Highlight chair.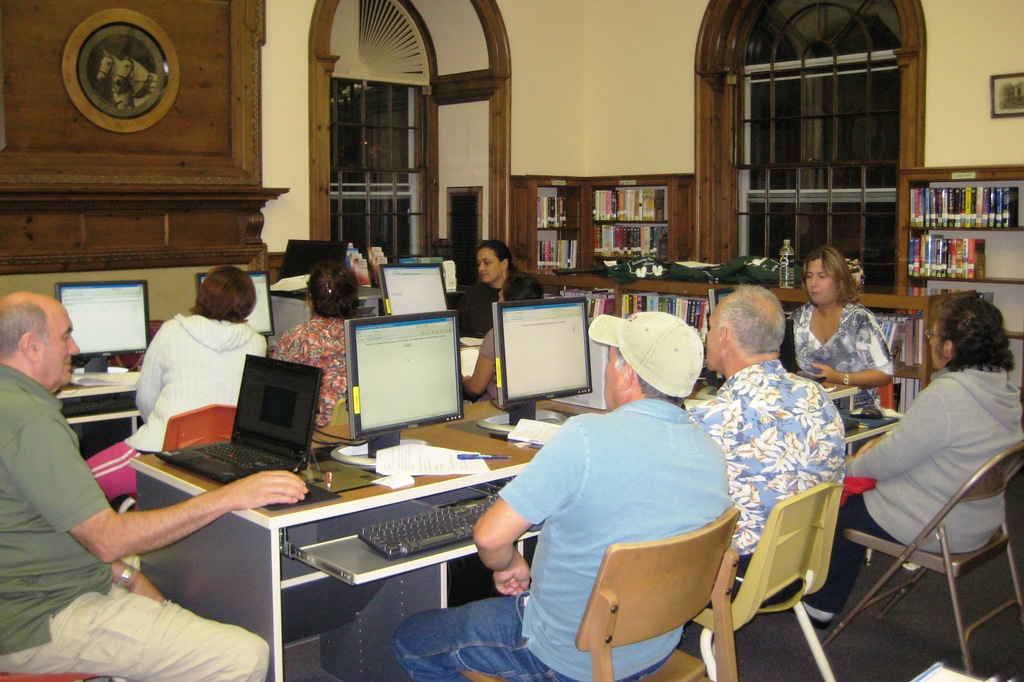
Highlighted region: (687, 474, 841, 681).
